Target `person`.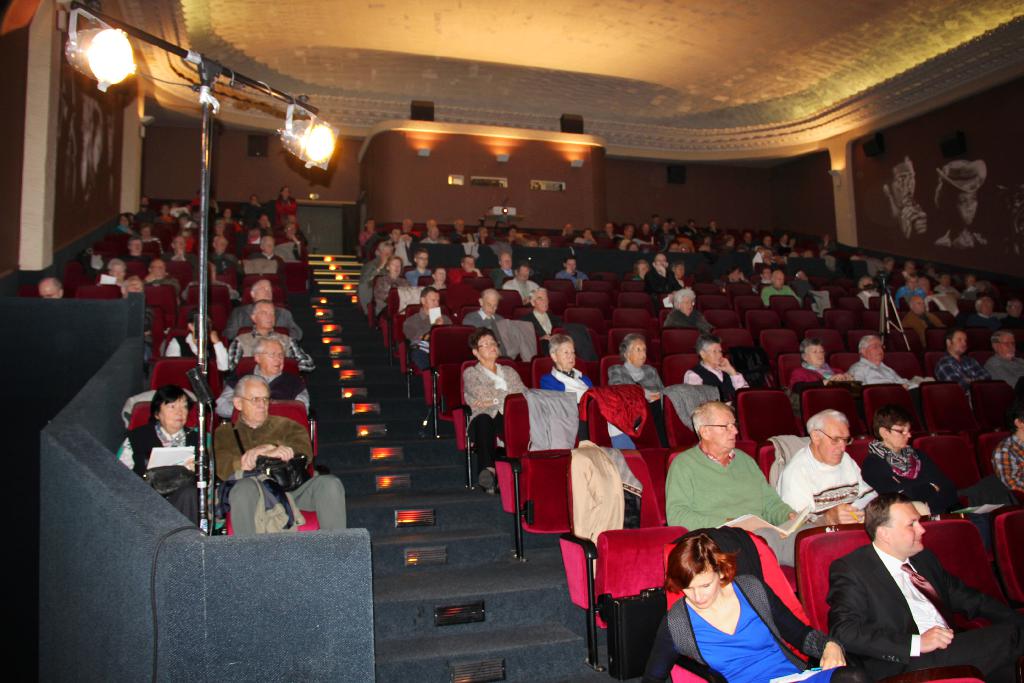
Target region: (544, 333, 594, 401).
